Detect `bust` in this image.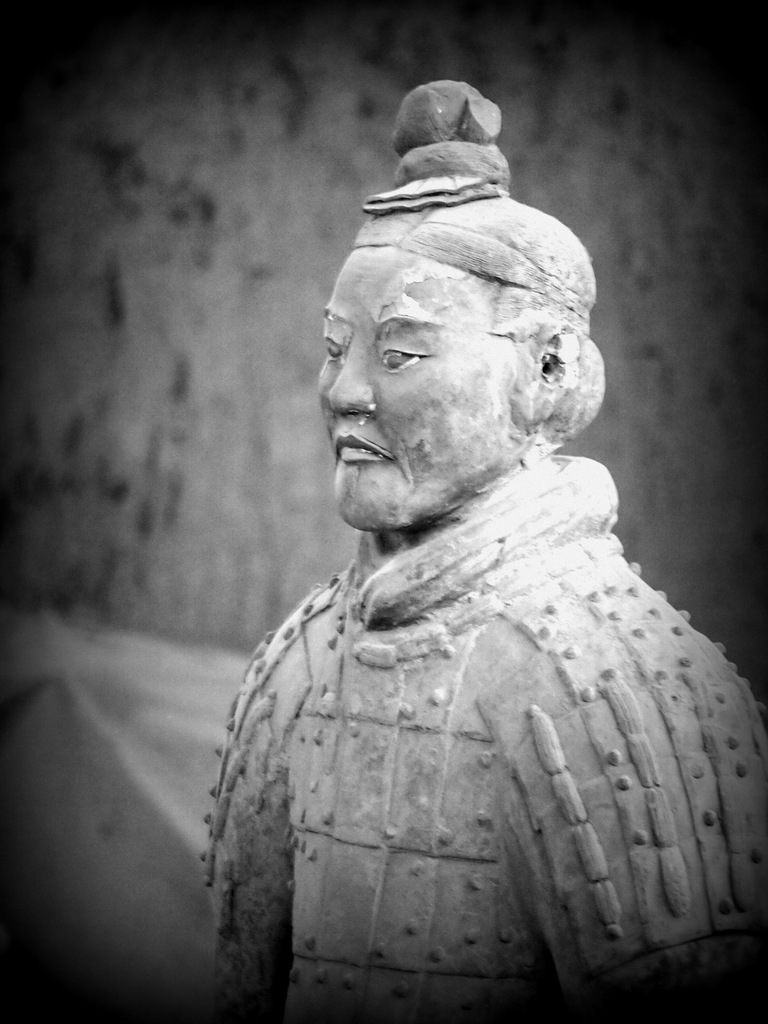
Detection: rect(194, 80, 767, 1023).
